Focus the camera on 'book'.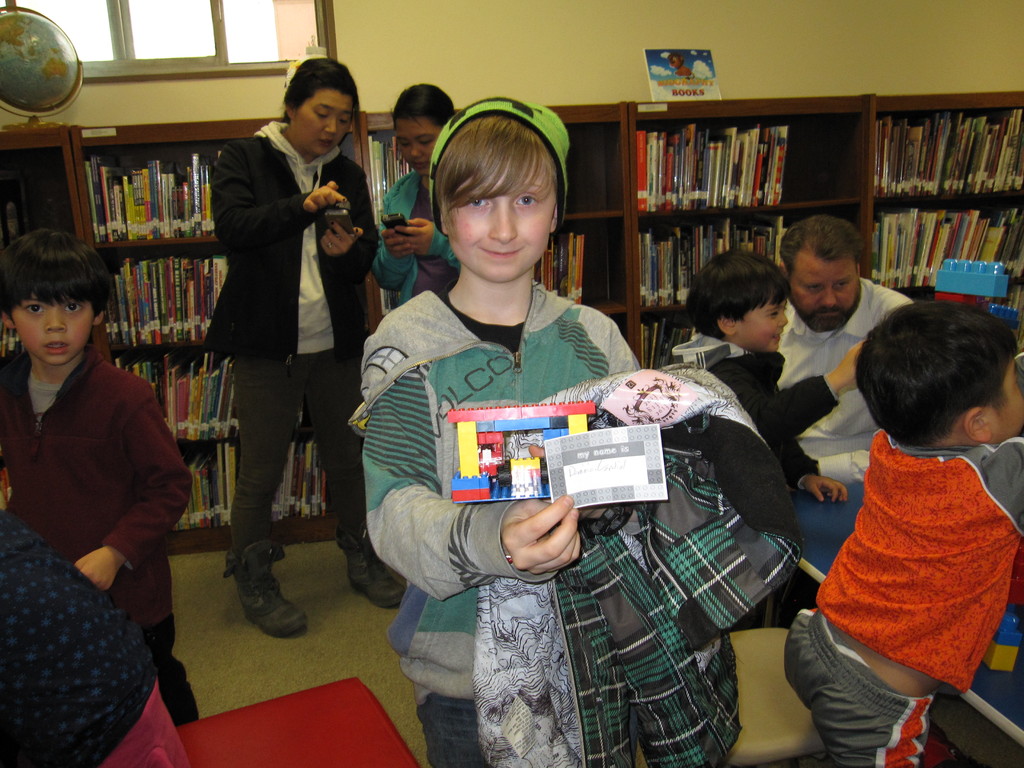
Focus region: 1000, 289, 1023, 325.
